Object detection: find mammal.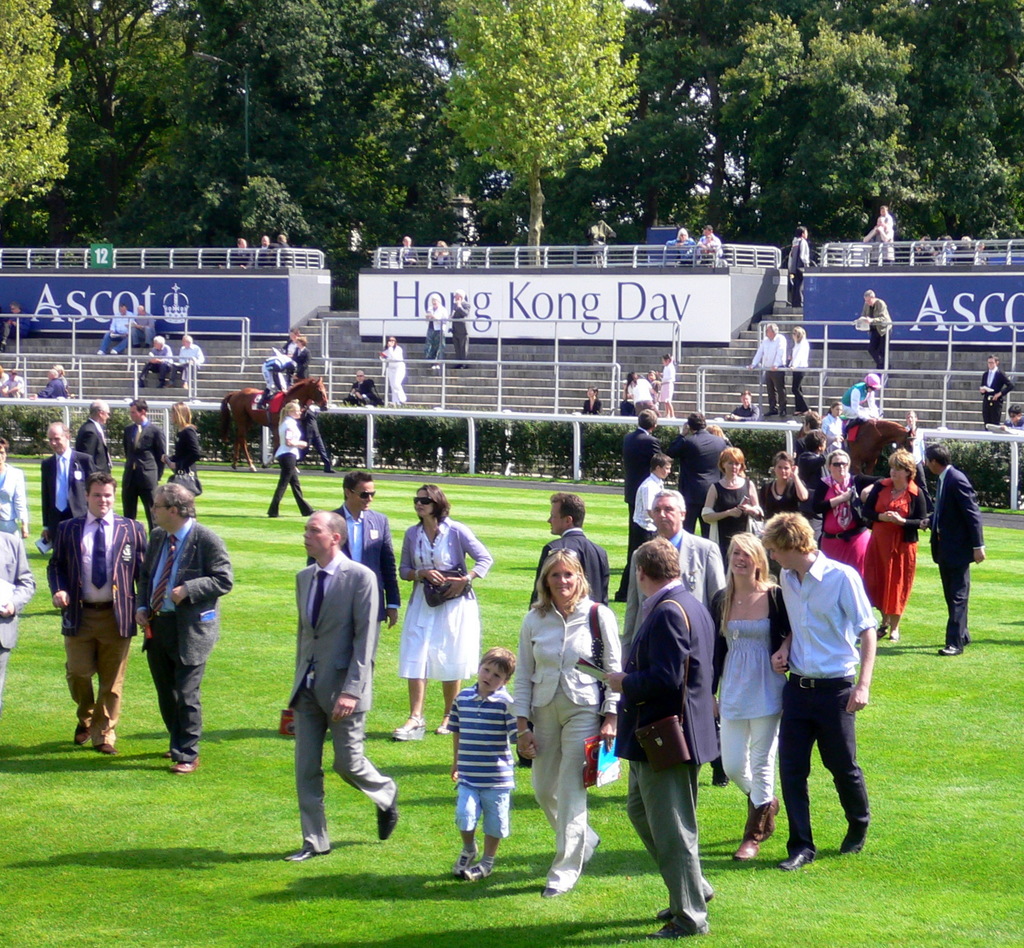
[397,485,494,740].
